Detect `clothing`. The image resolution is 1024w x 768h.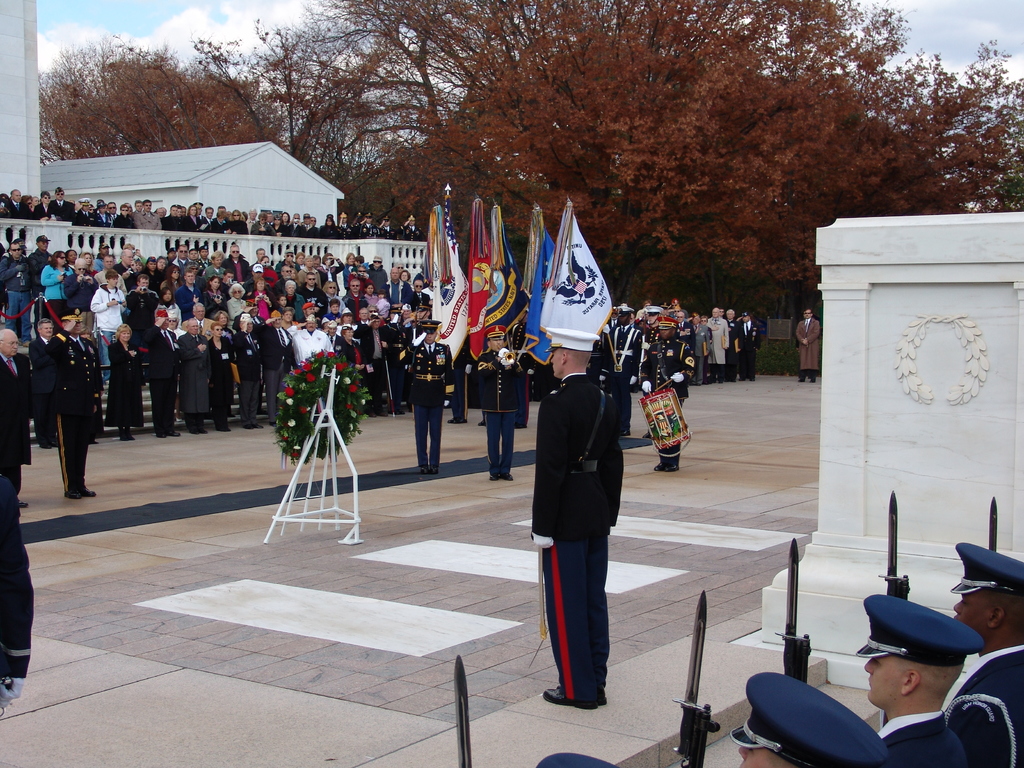
detection(0, 471, 34, 680).
